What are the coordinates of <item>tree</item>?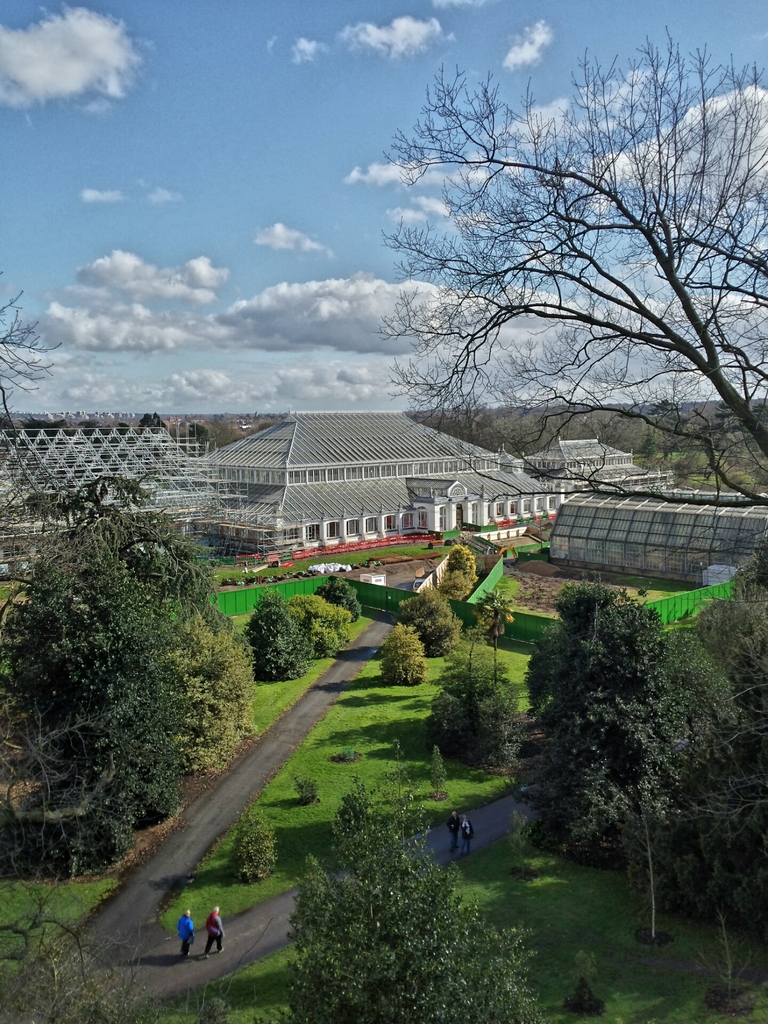
(394,578,450,660).
